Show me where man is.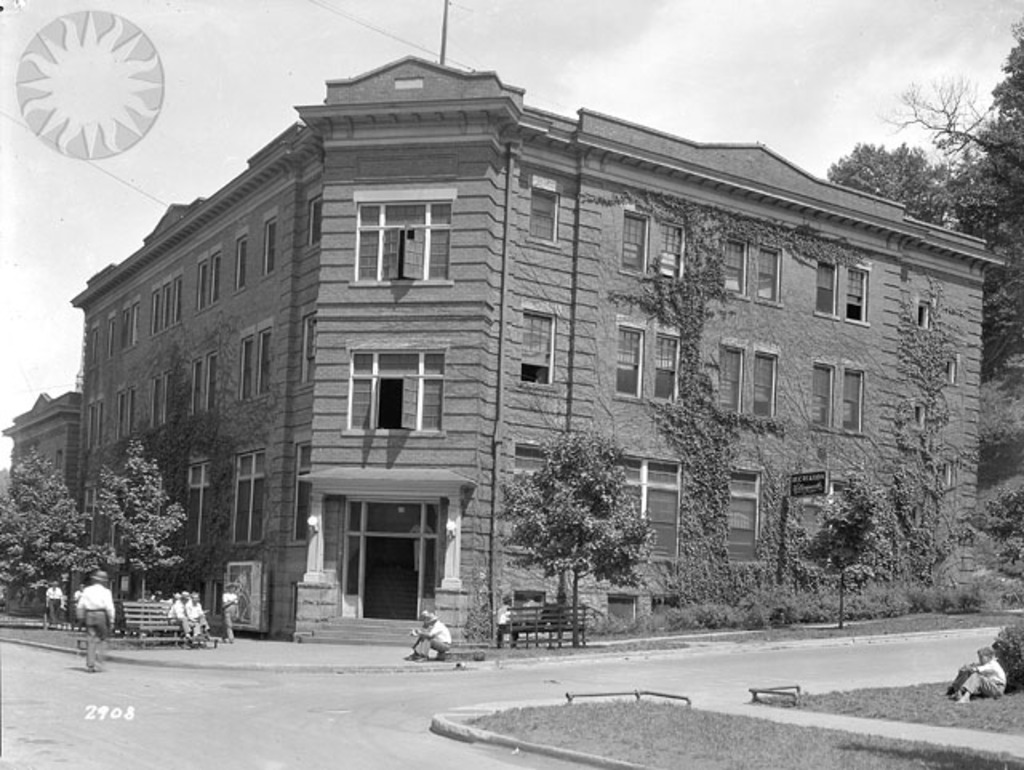
man is at 75:570:115:674.
